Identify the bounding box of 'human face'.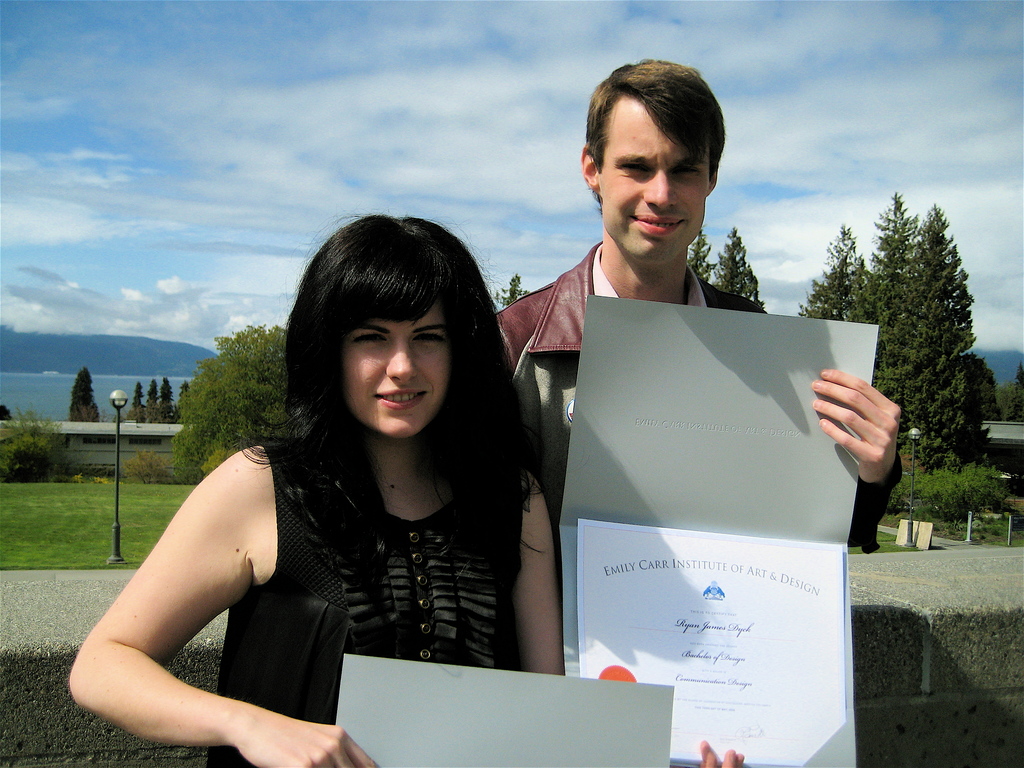
select_region(340, 302, 451, 437).
